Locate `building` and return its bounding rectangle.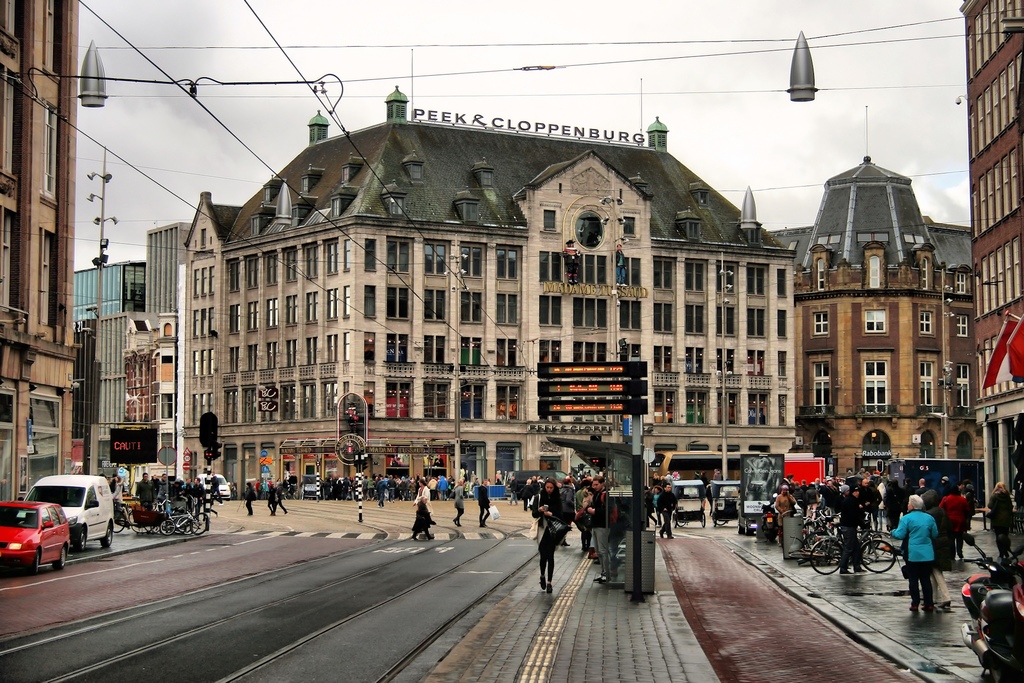
detection(0, 0, 75, 503).
